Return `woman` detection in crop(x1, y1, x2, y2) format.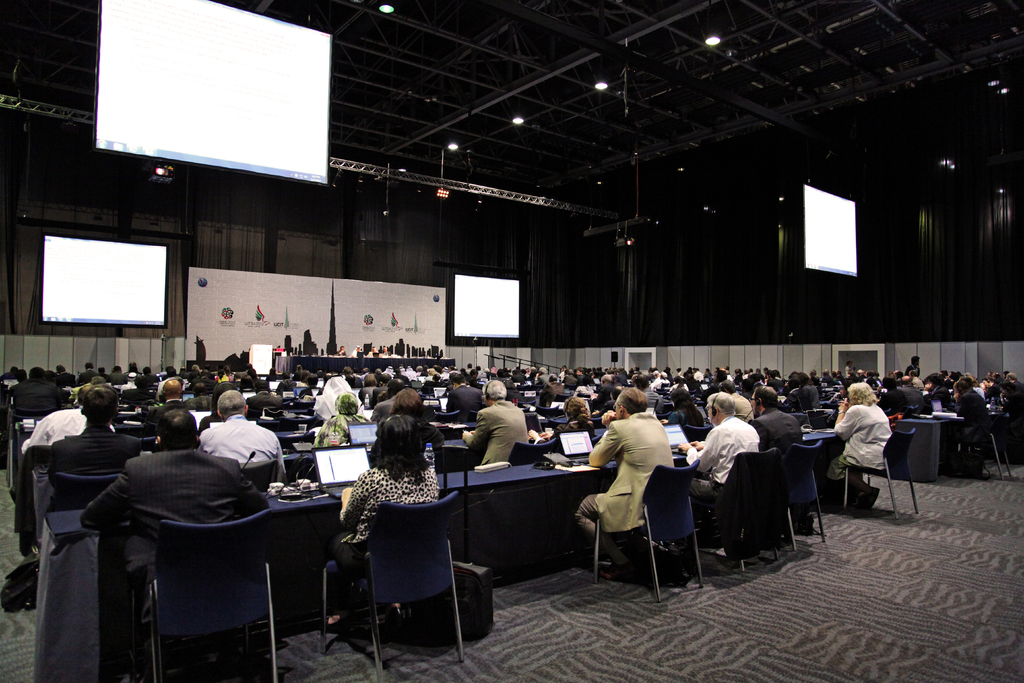
crop(337, 393, 474, 666).
